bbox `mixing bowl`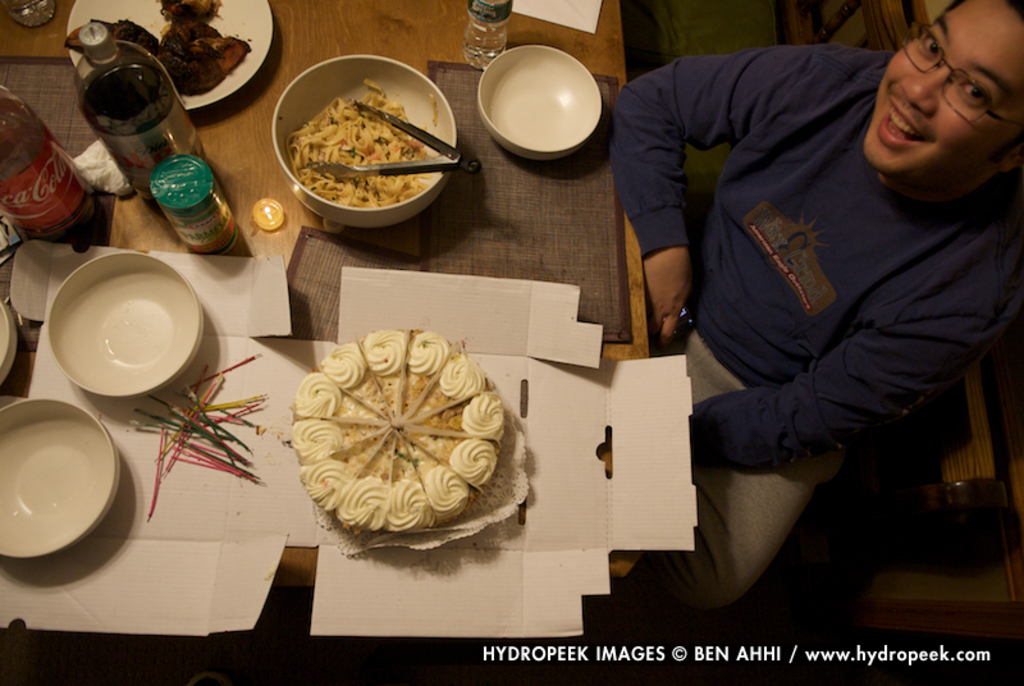
(left=41, top=257, right=196, bottom=411)
